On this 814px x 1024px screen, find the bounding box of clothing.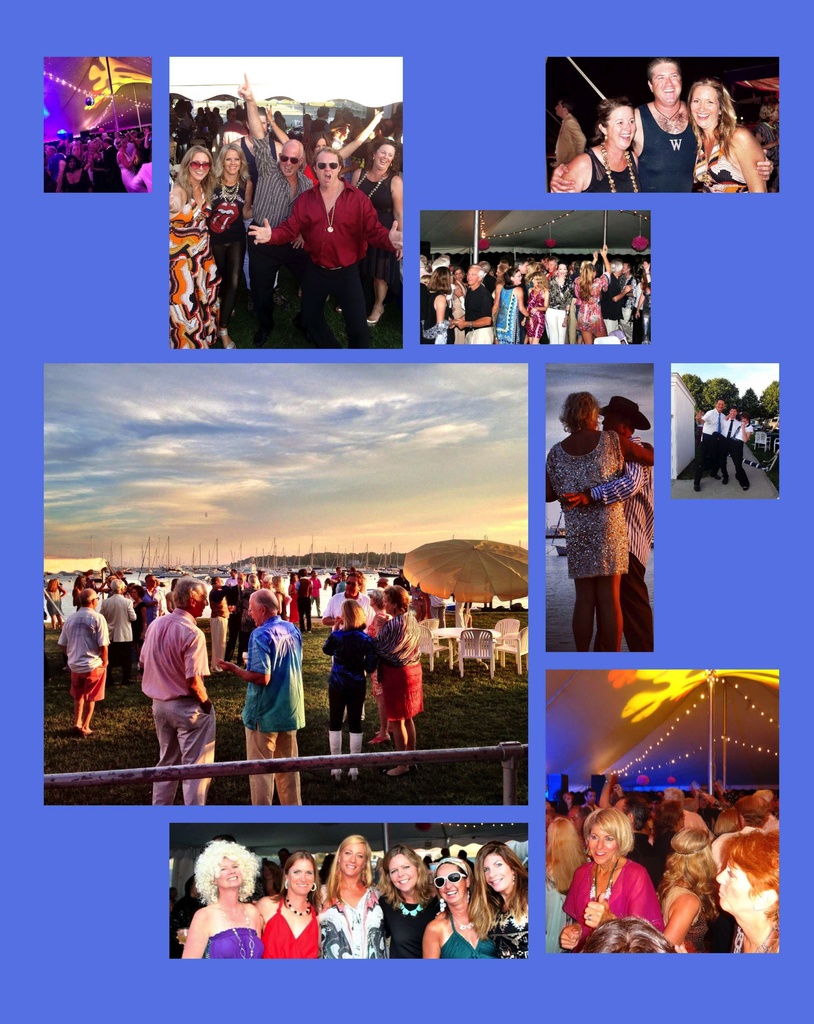
Bounding box: box=[634, 104, 704, 193].
